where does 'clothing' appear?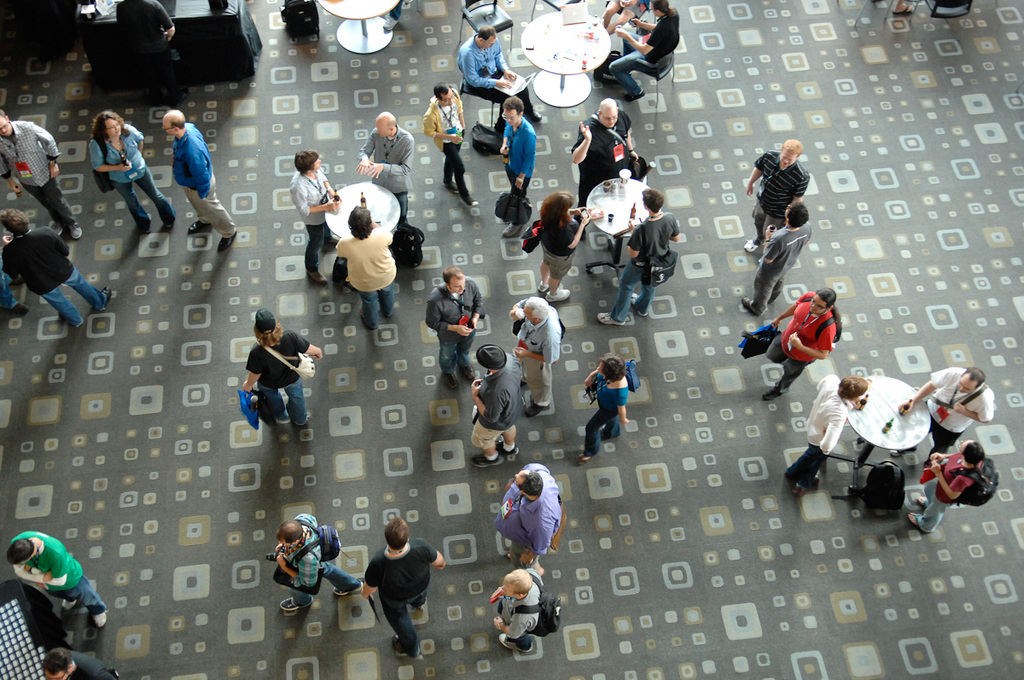
Appears at BBox(928, 366, 995, 465).
